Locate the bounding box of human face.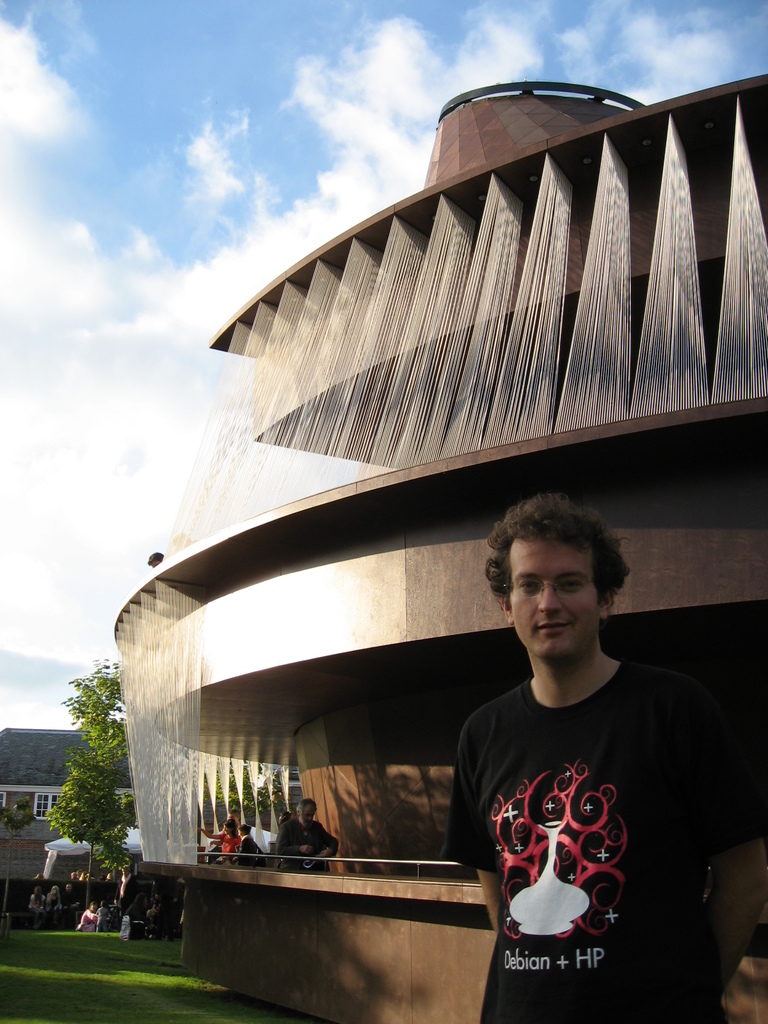
Bounding box: {"x1": 513, "y1": 534, "x2": 596, "y2": 659}.
